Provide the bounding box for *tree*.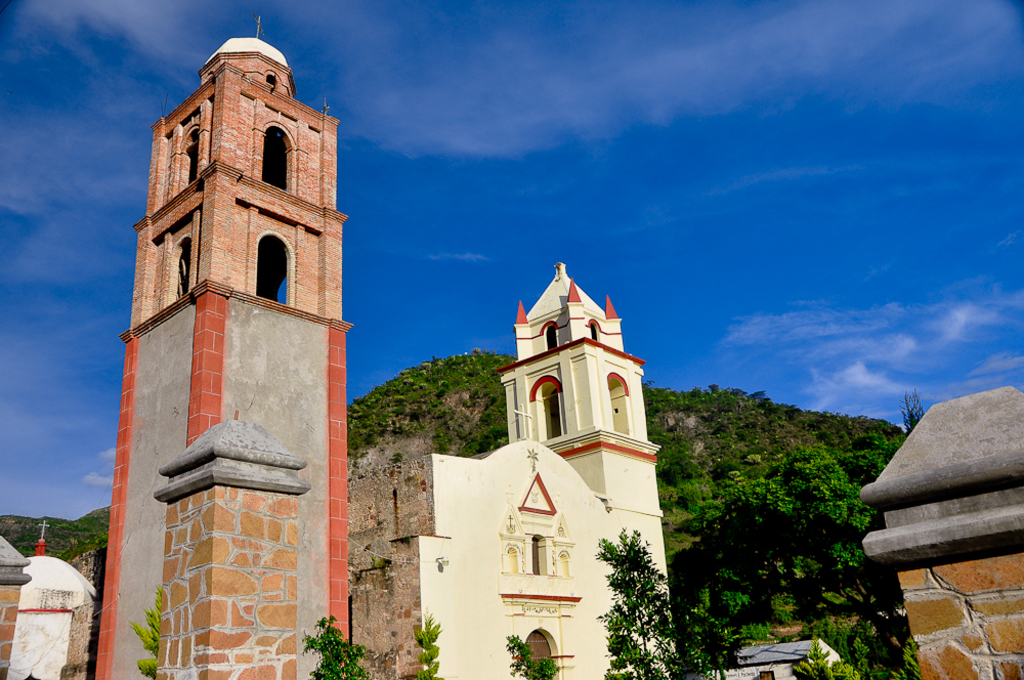
295 615 371 679.
